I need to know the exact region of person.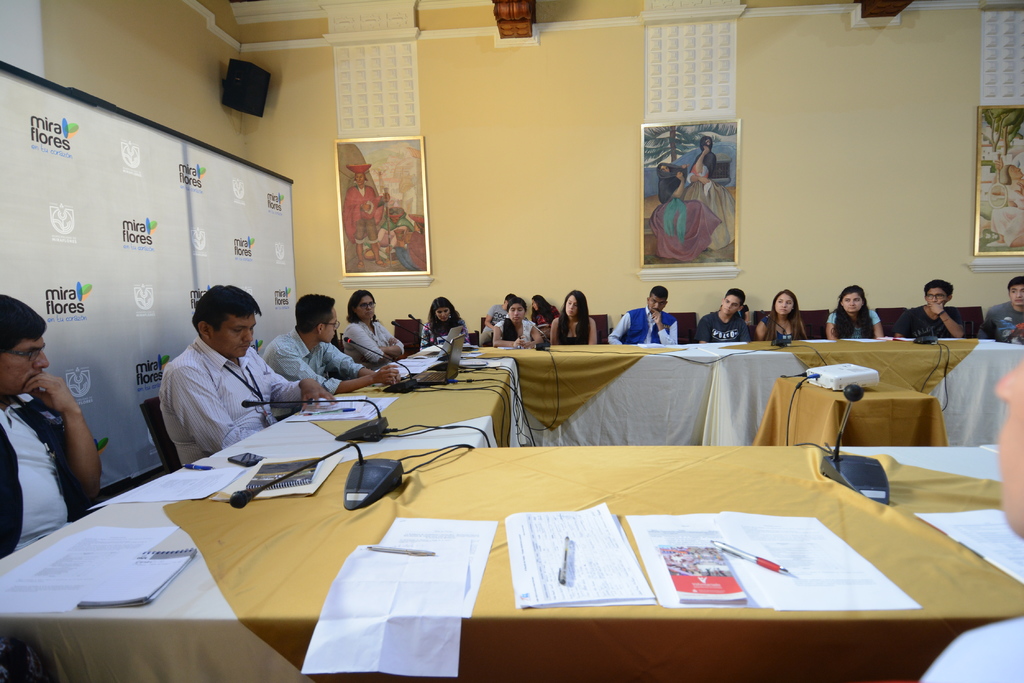
Region: box=[380, 205, 422, 273].
